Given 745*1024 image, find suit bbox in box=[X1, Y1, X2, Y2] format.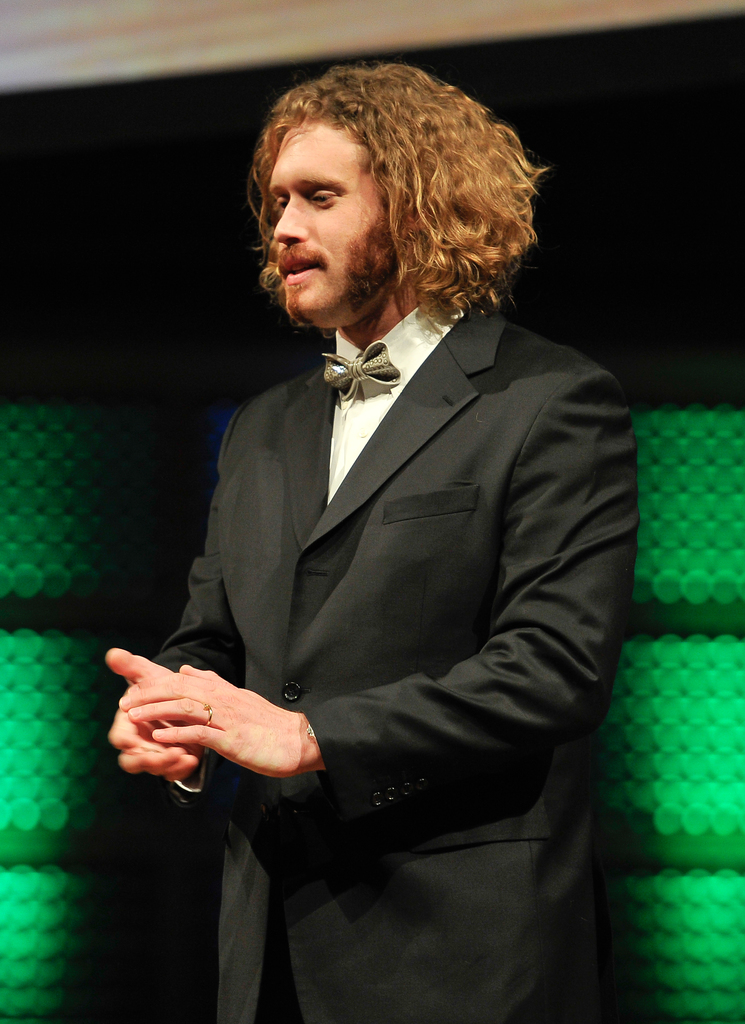
box=[122, 284, 644, 1019].
